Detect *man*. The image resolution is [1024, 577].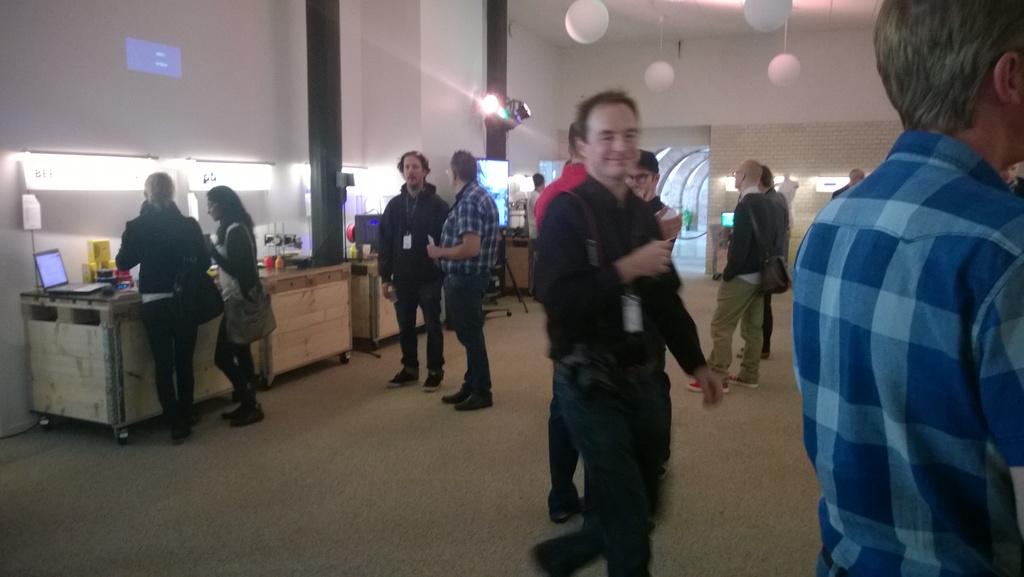
831 166 866 196.
